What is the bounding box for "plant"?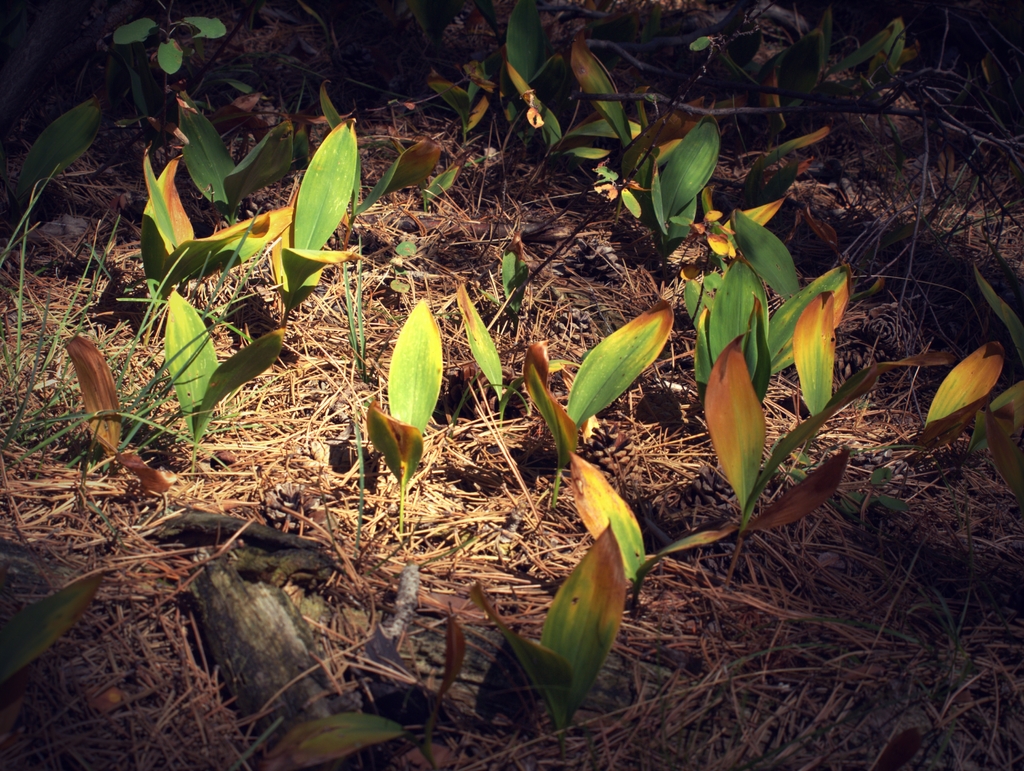
<bbox>636, 118, 737, 263</bbox>.
